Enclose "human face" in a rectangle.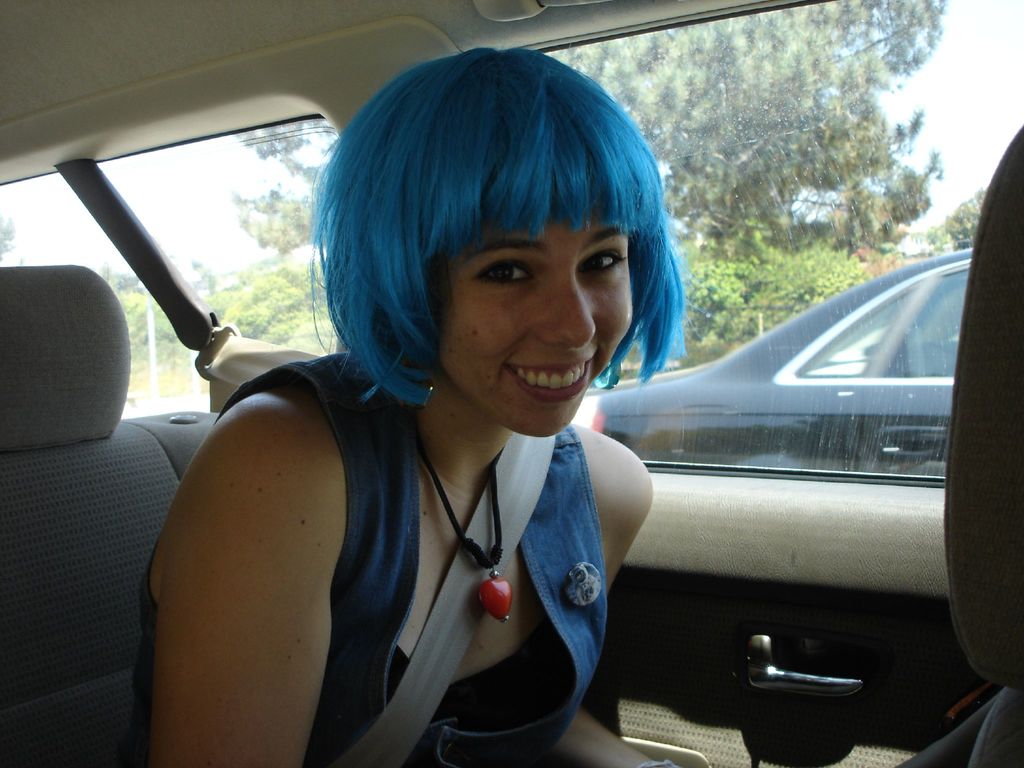
bbox=(435, 222, 632, 434).
